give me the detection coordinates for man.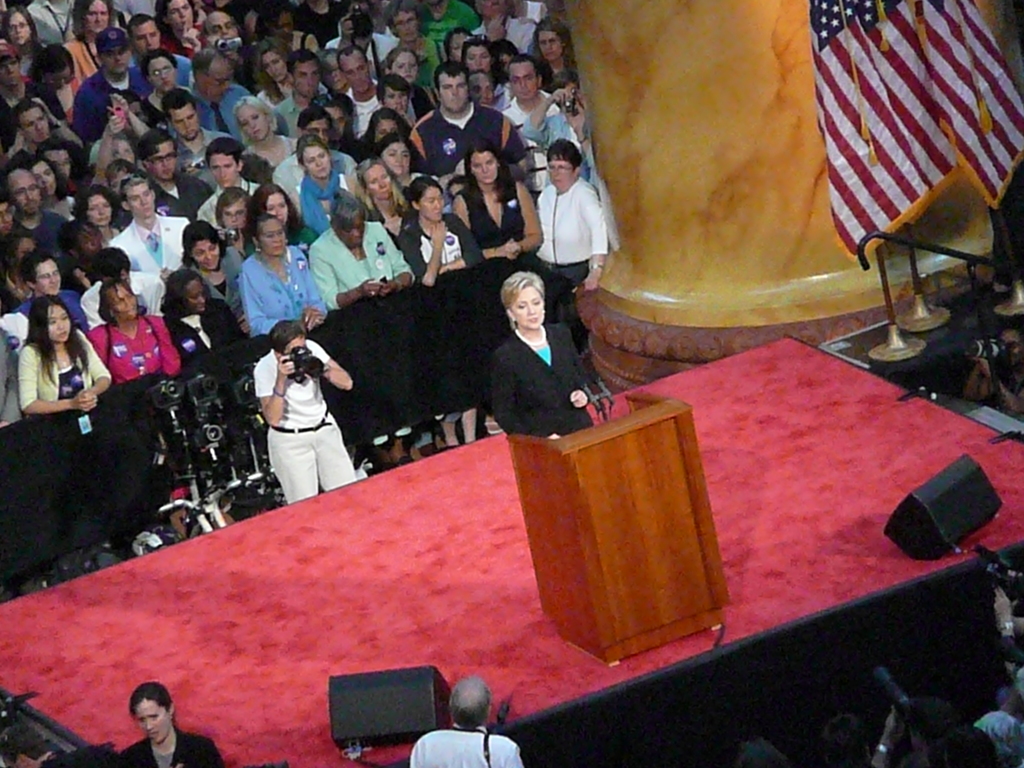
region(274, 48, 324, 148).
